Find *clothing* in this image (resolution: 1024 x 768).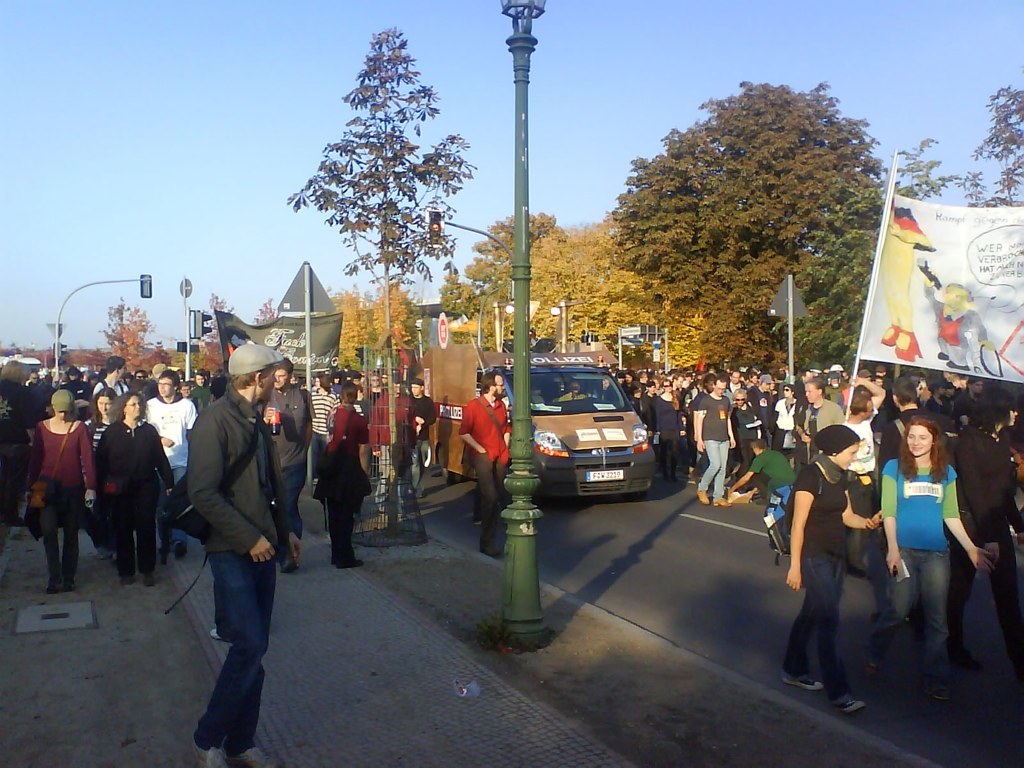
l=57, t=381, r=89, b=404.
